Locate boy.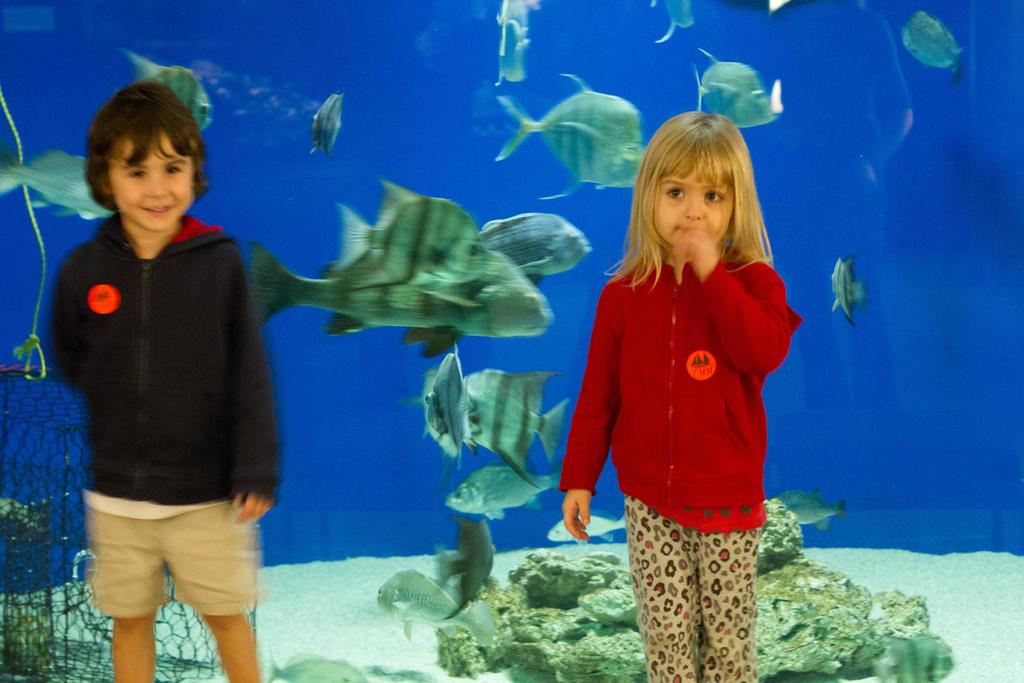
Bounding box: 35:73:289:682.
